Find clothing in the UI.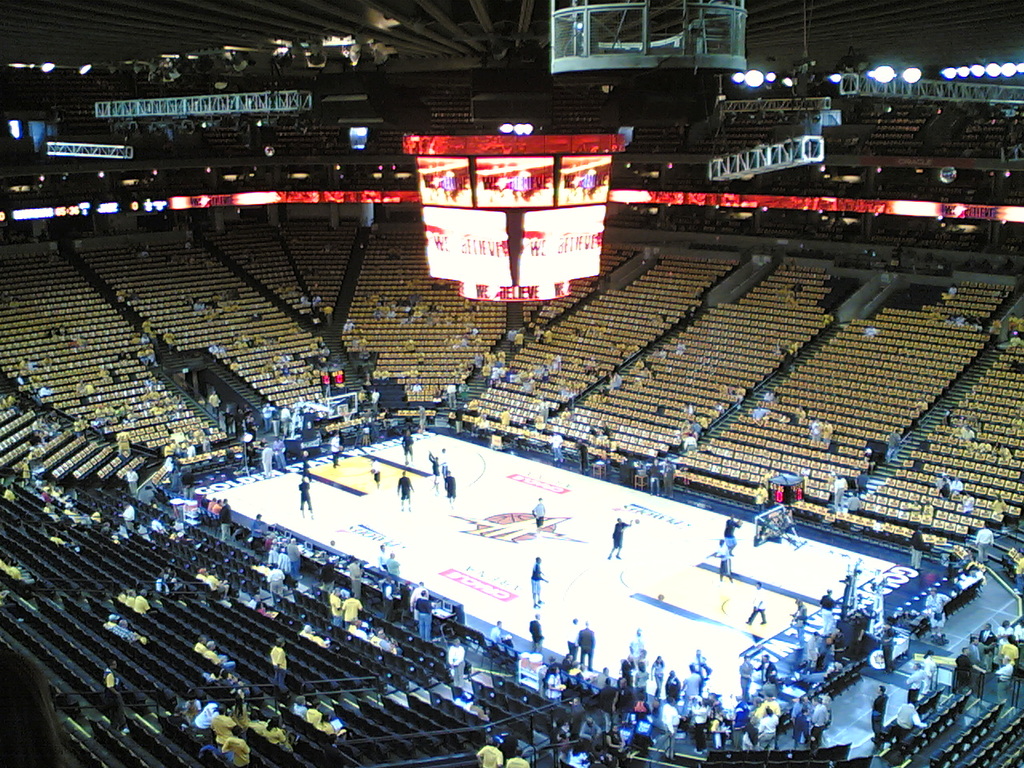
UI element at 261,447,269,475.
